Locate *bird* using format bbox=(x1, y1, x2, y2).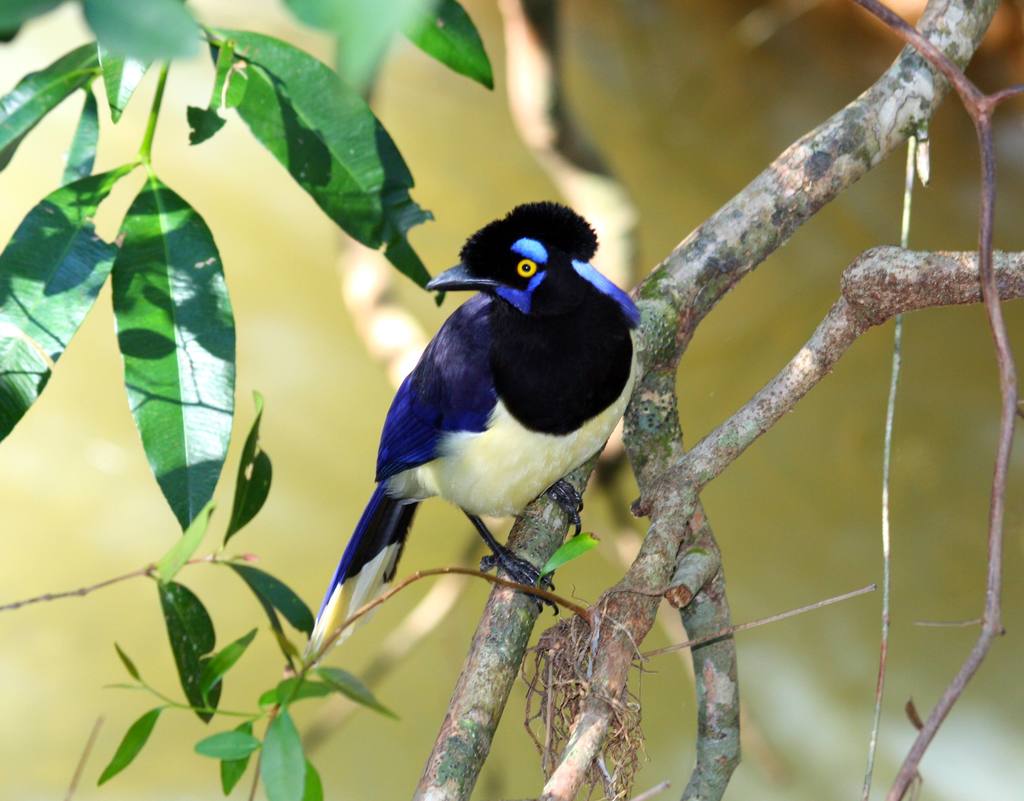
bbox=(301, 205, 639, 632).
